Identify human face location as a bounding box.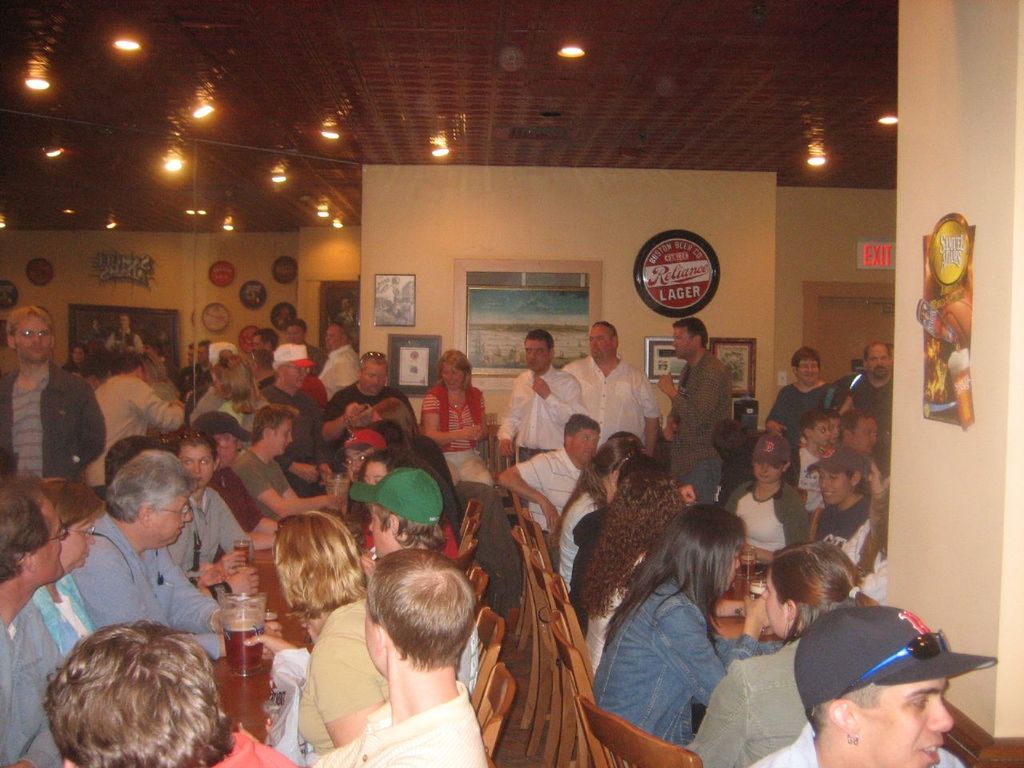
crop(674, 324, 699, 354).
